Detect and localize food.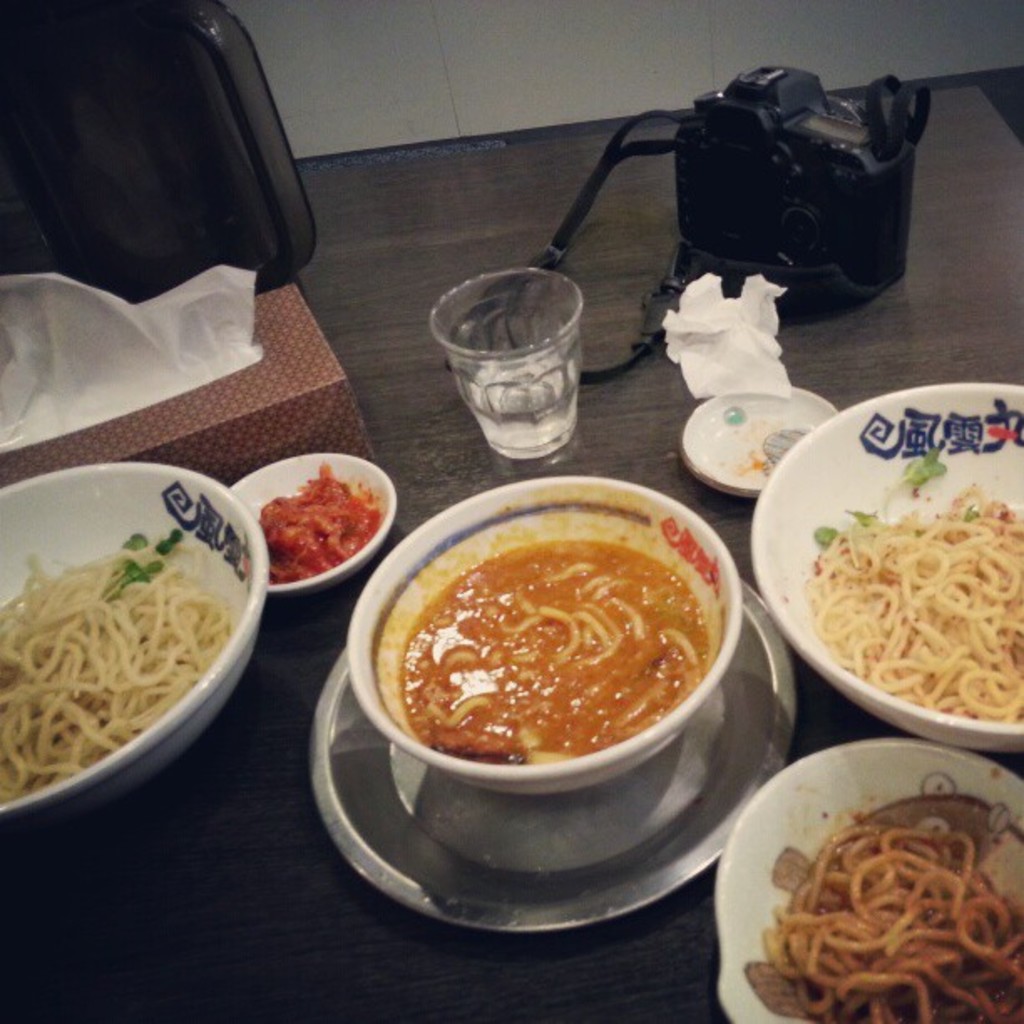
Localized at <region>0, 525, 236, 803</region>.
